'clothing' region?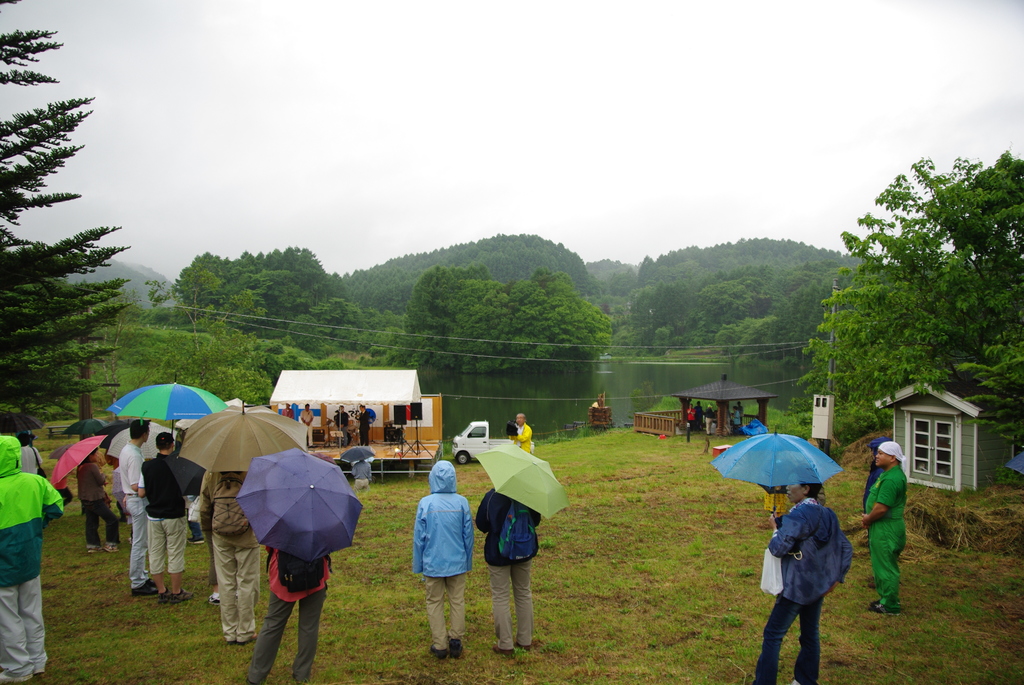
(468, 484, 536, 649)
